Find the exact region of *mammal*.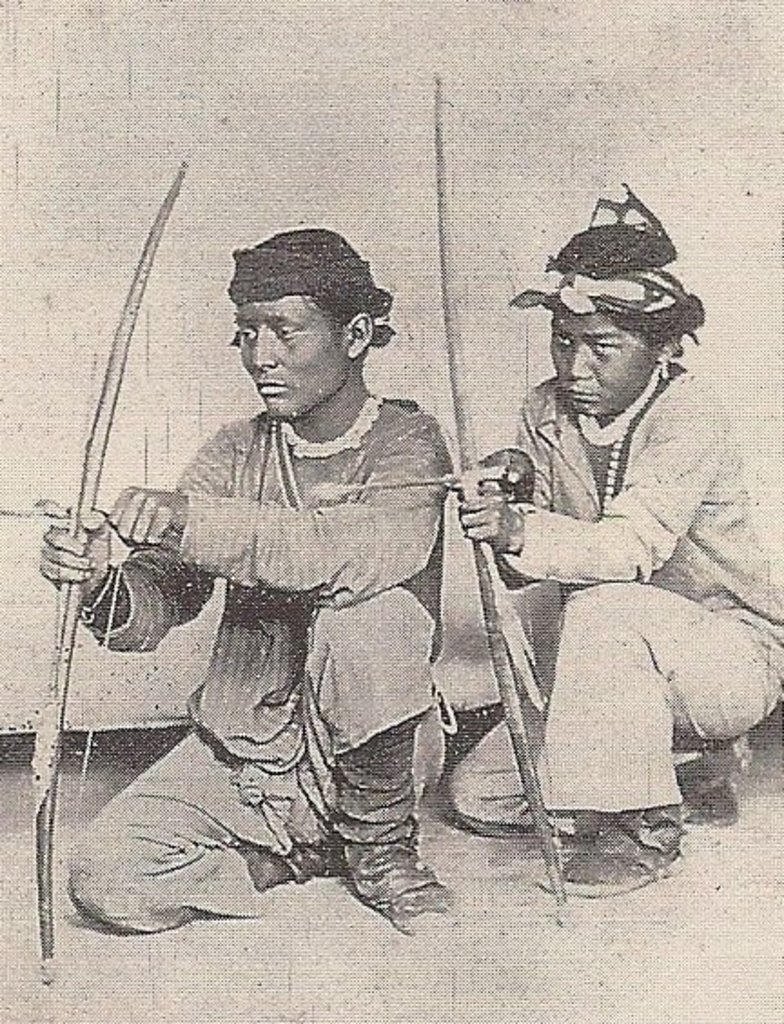
Exact region: (x1=443, y1=238, x2=742, y2=852).
